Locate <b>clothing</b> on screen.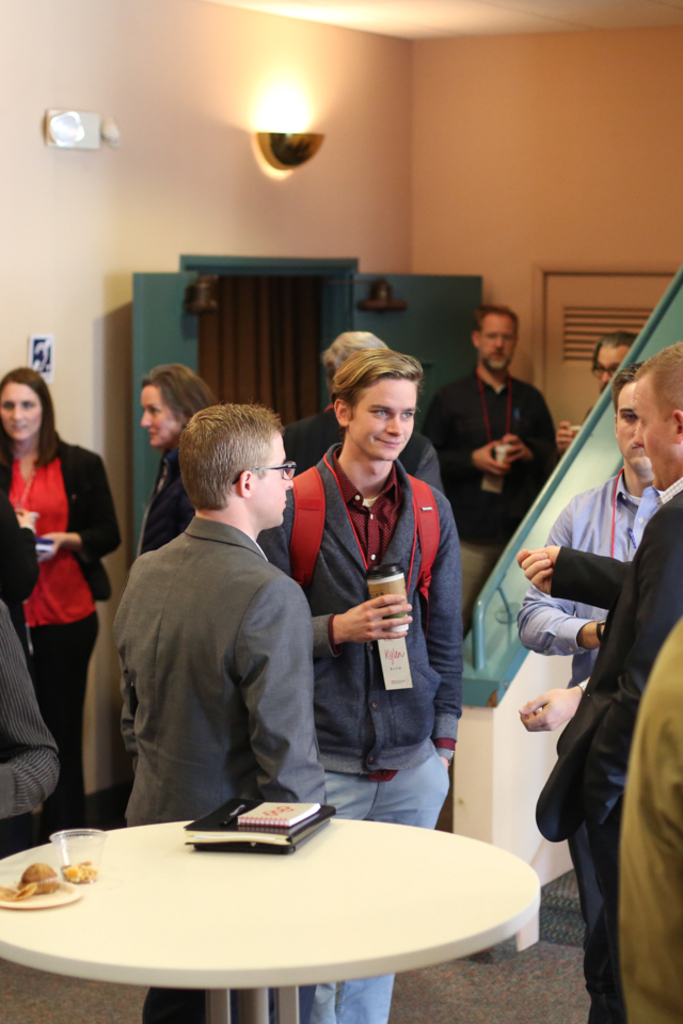
On screen at [left=0, top=430, right=122, bottom=811].
